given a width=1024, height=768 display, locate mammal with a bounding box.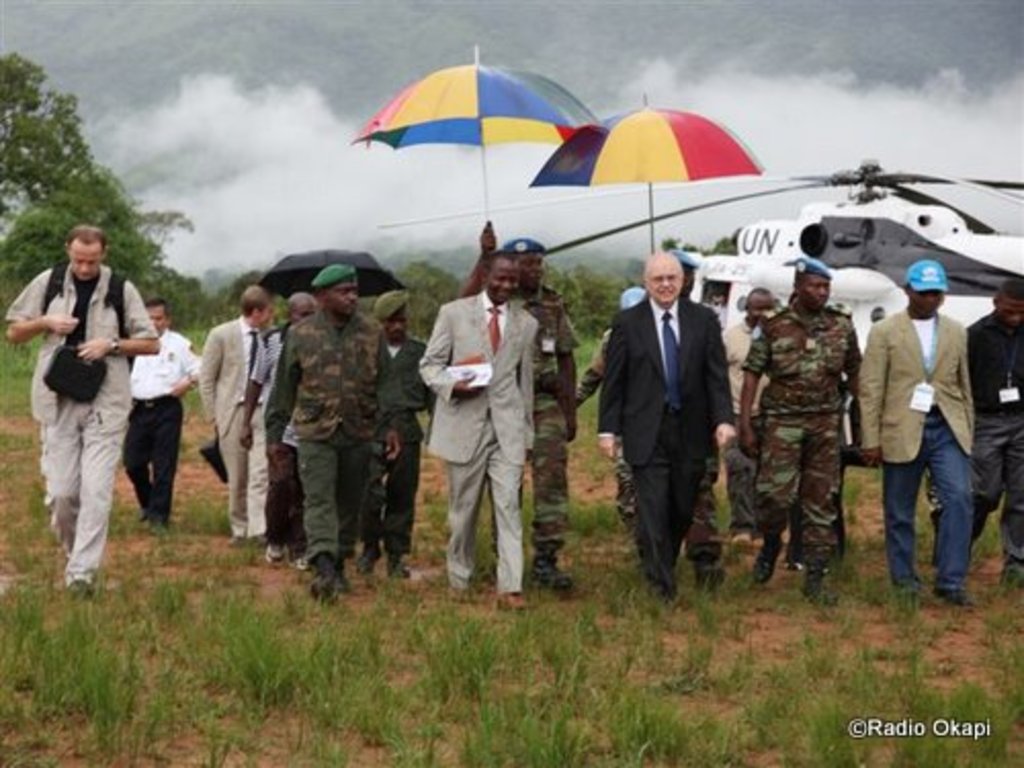
Located: {"x1": 266, "y1": 258, "x2": 401, "y2": 598}.
